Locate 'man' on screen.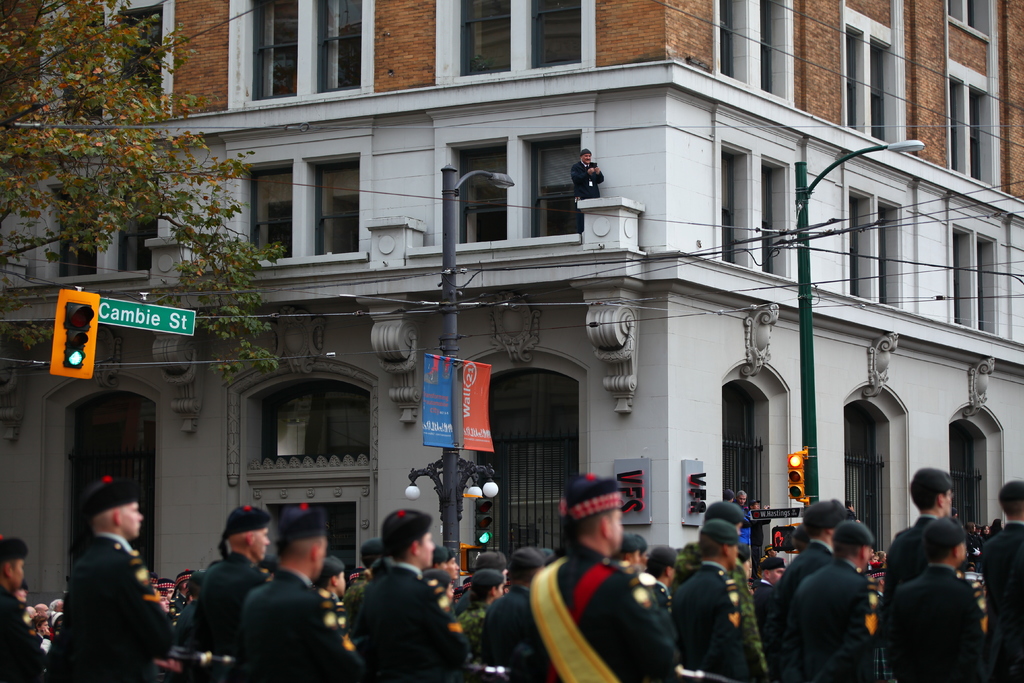
On screen at 34 603 49 619.
